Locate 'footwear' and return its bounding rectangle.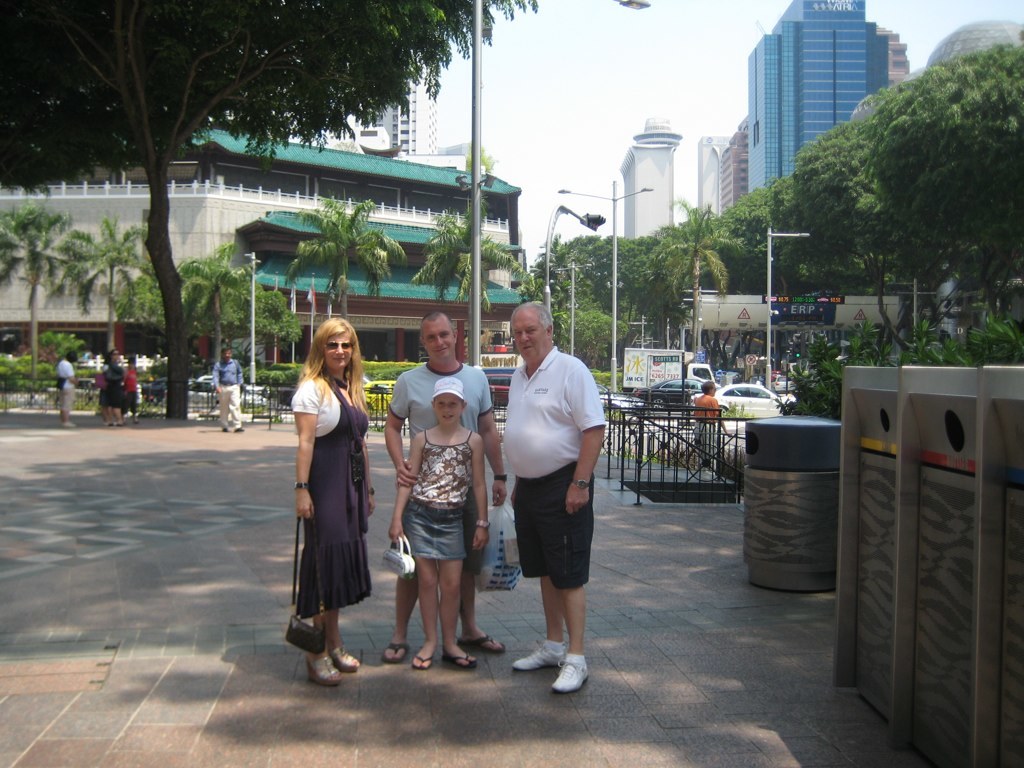
rect(377, 637, 414, 667).
